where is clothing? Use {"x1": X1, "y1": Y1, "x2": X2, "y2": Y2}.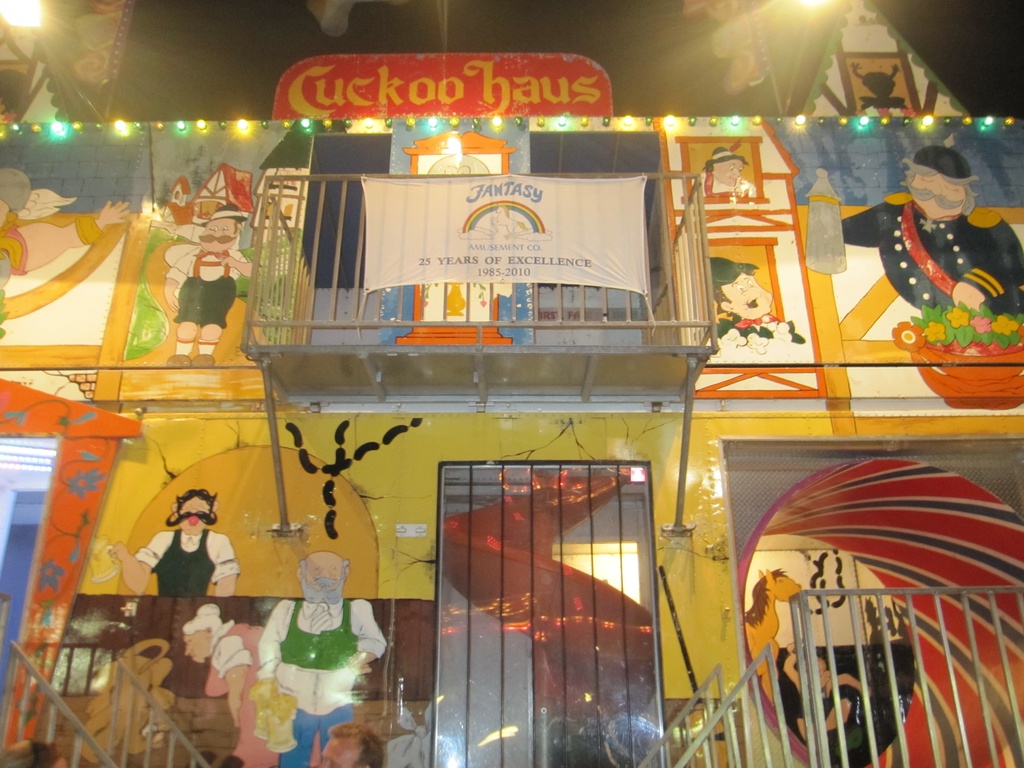
{"x1": 244, "y1": 588, "x2": 369, "y2": 746}.
